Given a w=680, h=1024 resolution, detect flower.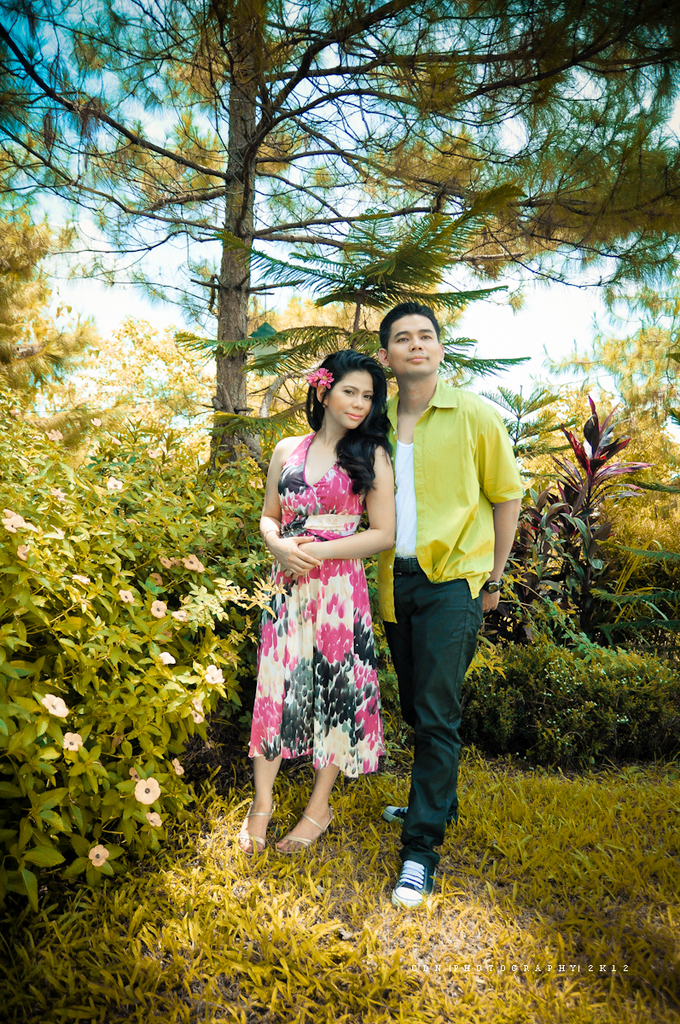
17, 542, 31, 563.
